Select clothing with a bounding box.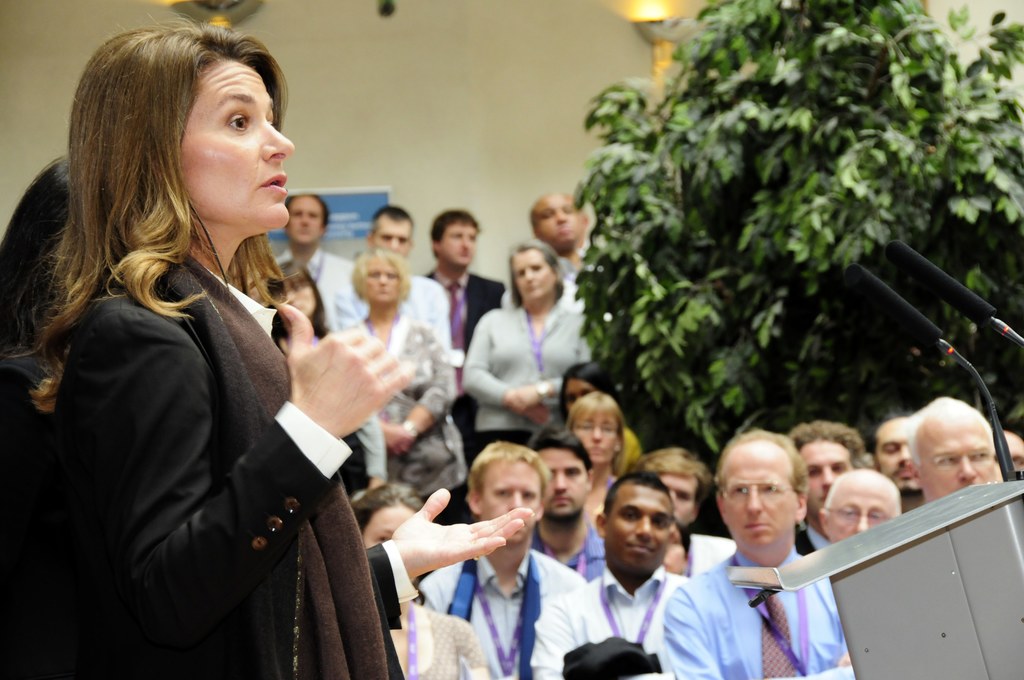
x1=461, y1=307, x2=588, y2=440.
